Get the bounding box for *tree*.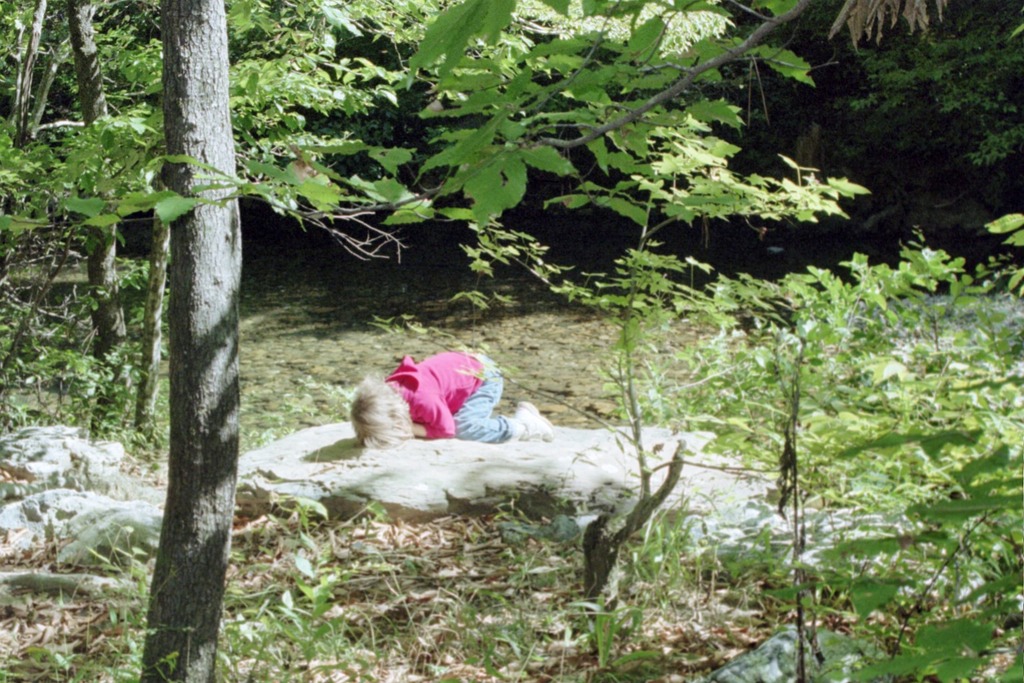
detection(0, 0, 869, 682).
